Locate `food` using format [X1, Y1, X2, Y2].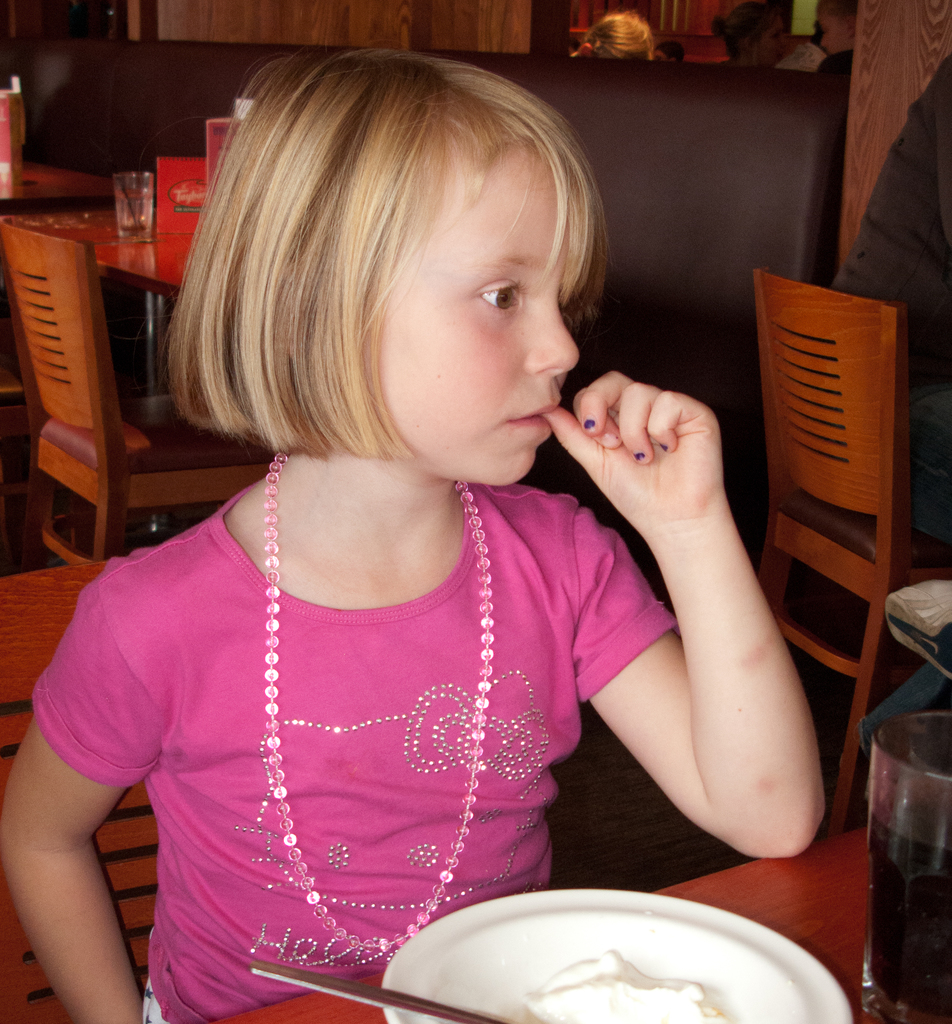
[524, 954, 718, 1017].
